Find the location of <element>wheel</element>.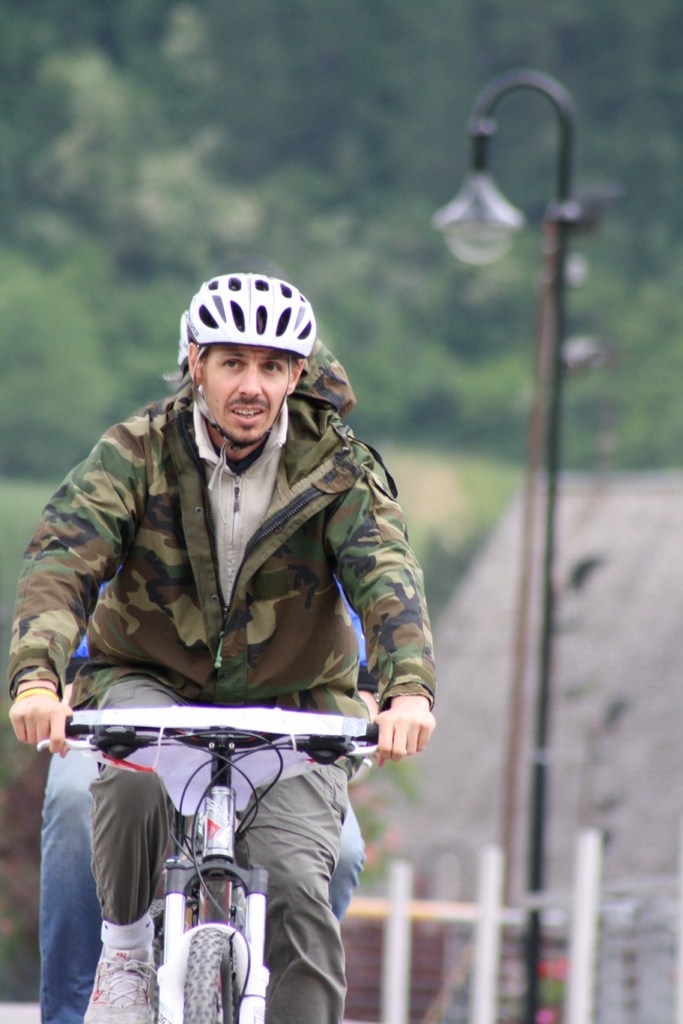
Location: crop(170, 918, 244, 1019).
